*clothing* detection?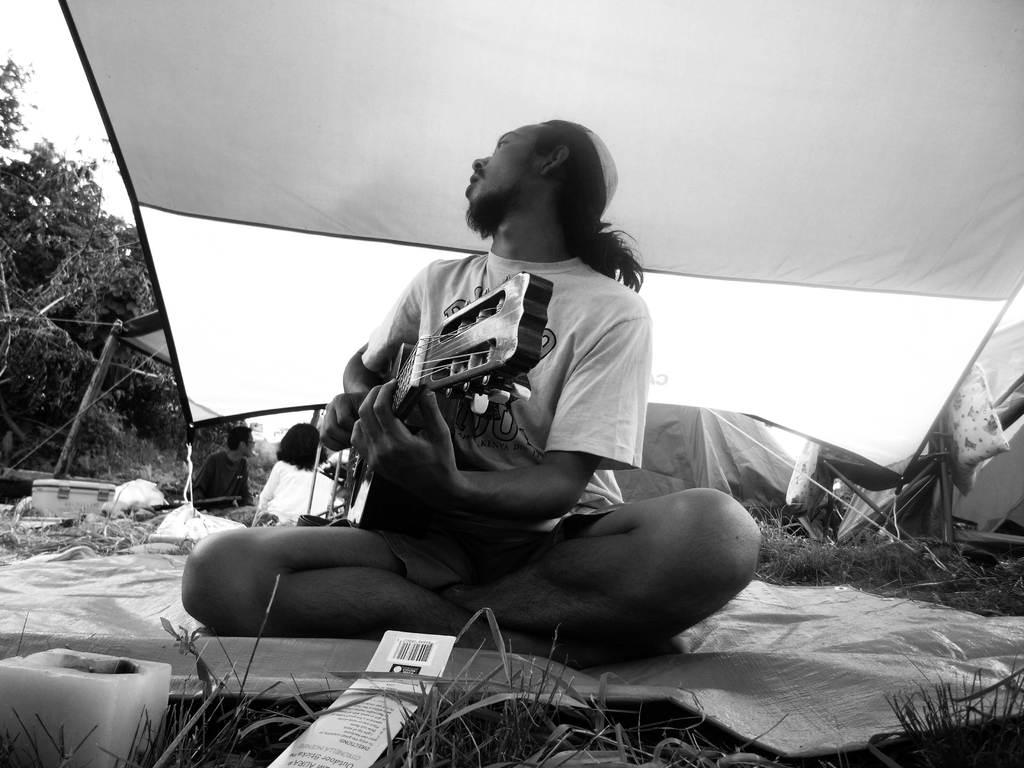
258 460 341 532
